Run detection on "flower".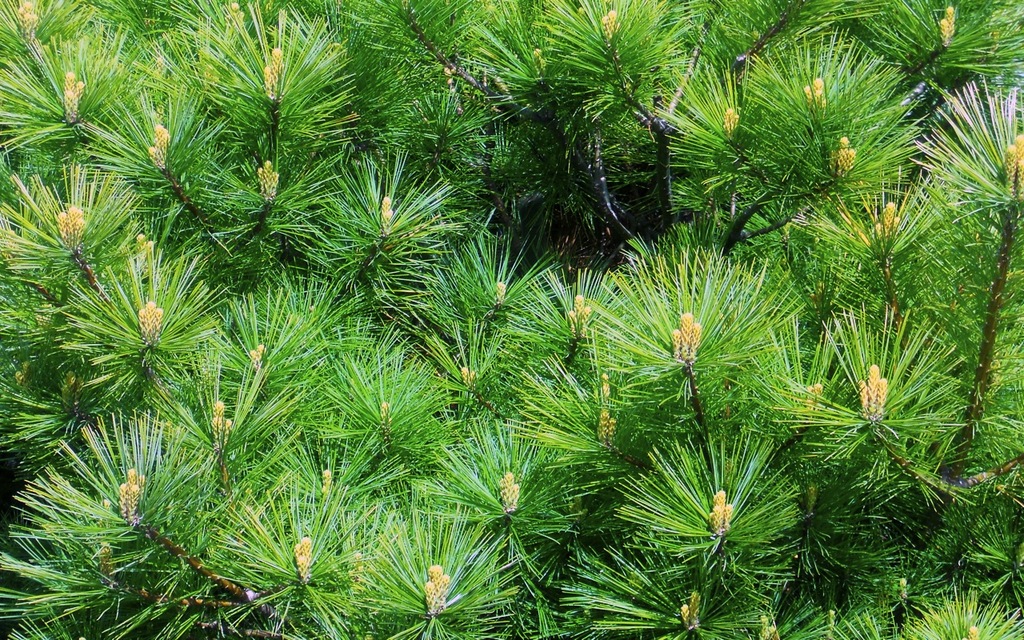
Result: x1=135 y1=302 x2=162 y2=342.
